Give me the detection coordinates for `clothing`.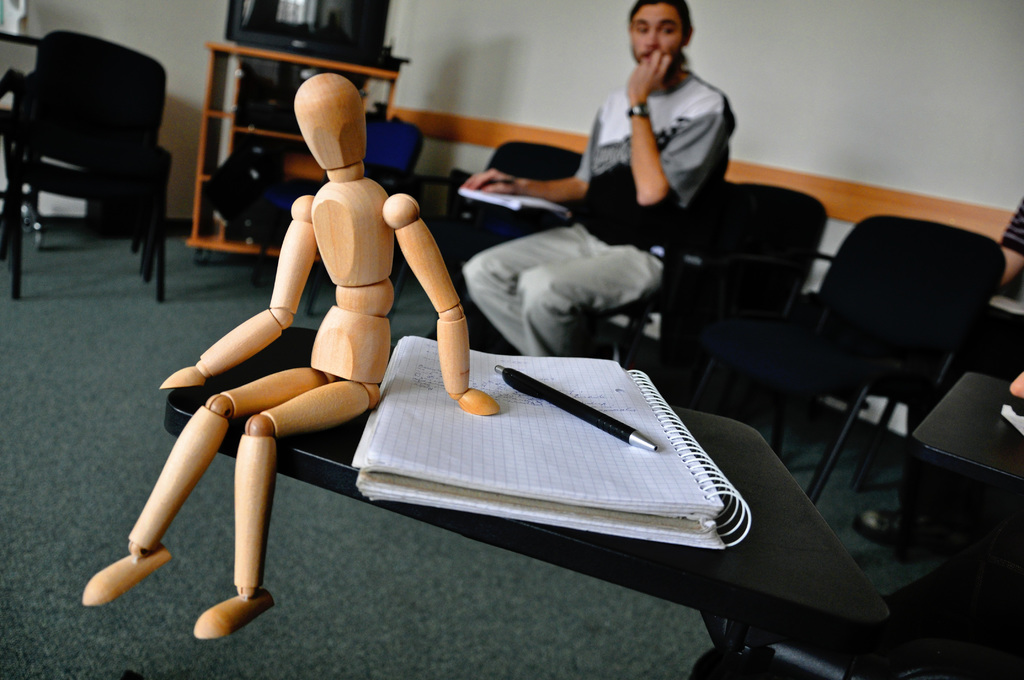
left=580, top=81, right=738, bottom=243.
